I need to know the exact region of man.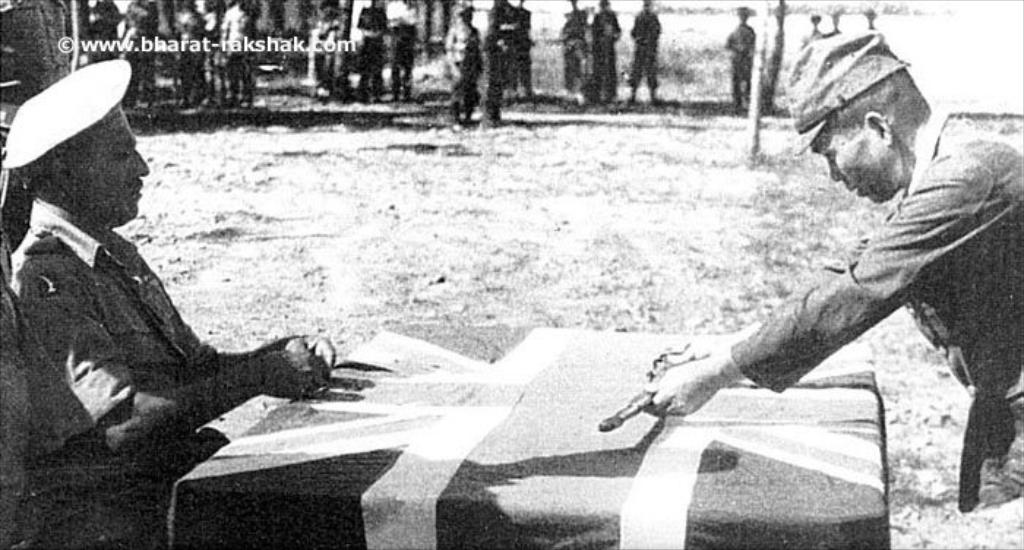
Region: pyautogui.locateOnScreen(4, 59, 332, 549).
